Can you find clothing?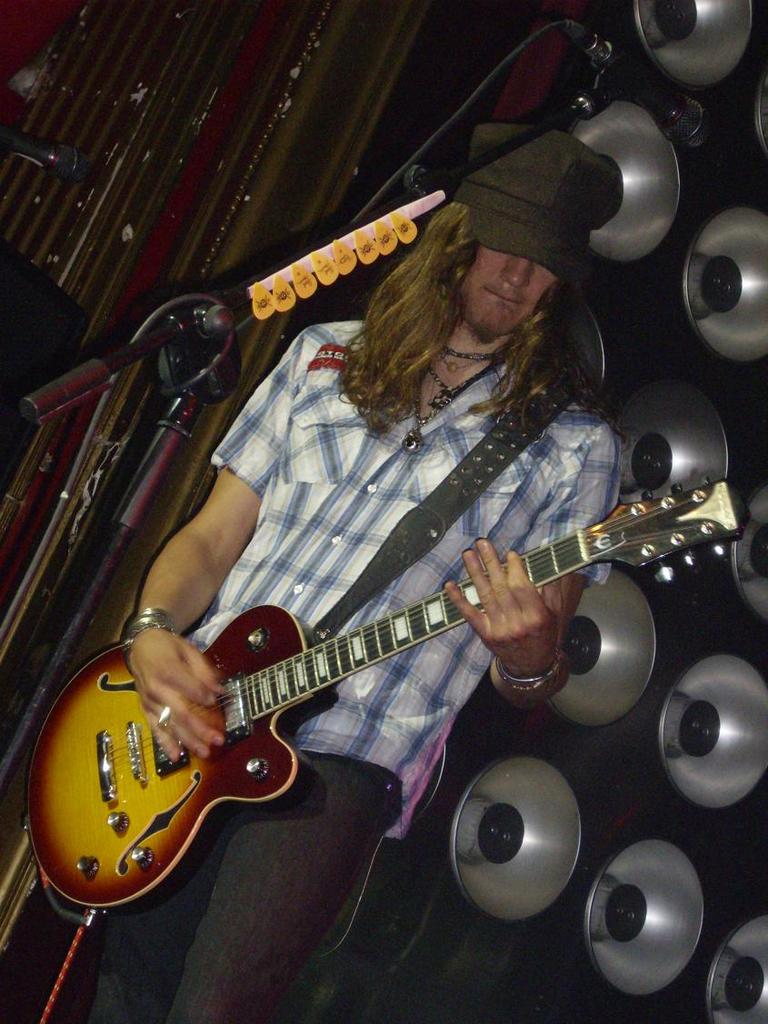
Yes, bounding box: x1=68, y1=741, x2=418, y2=1014.
